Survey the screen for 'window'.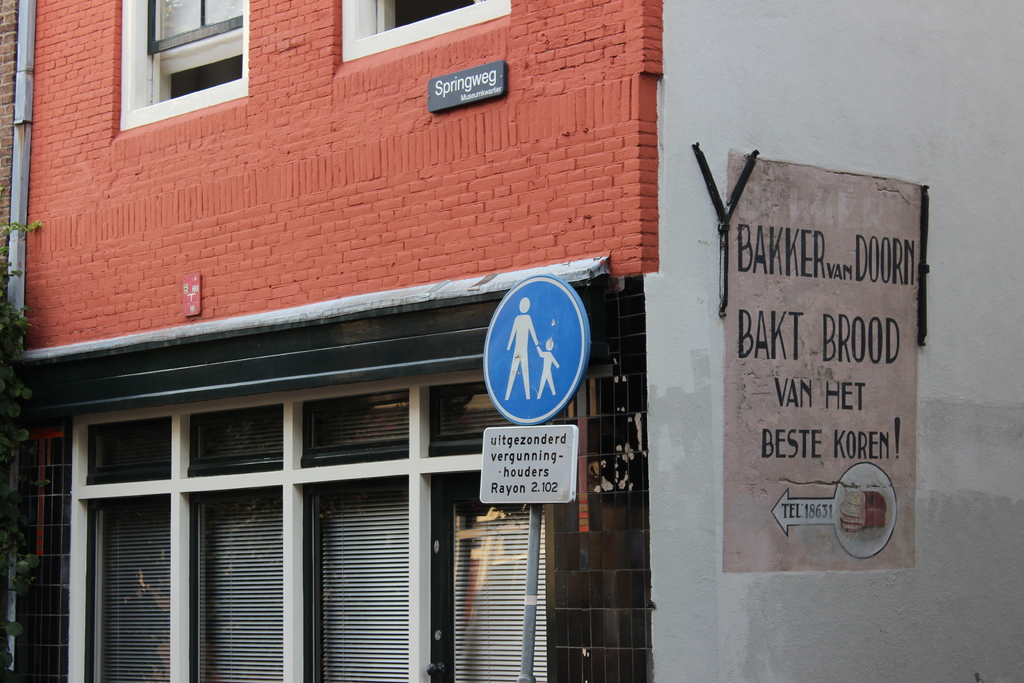
Survey found: l=339, t=0, r=510, b=64.
